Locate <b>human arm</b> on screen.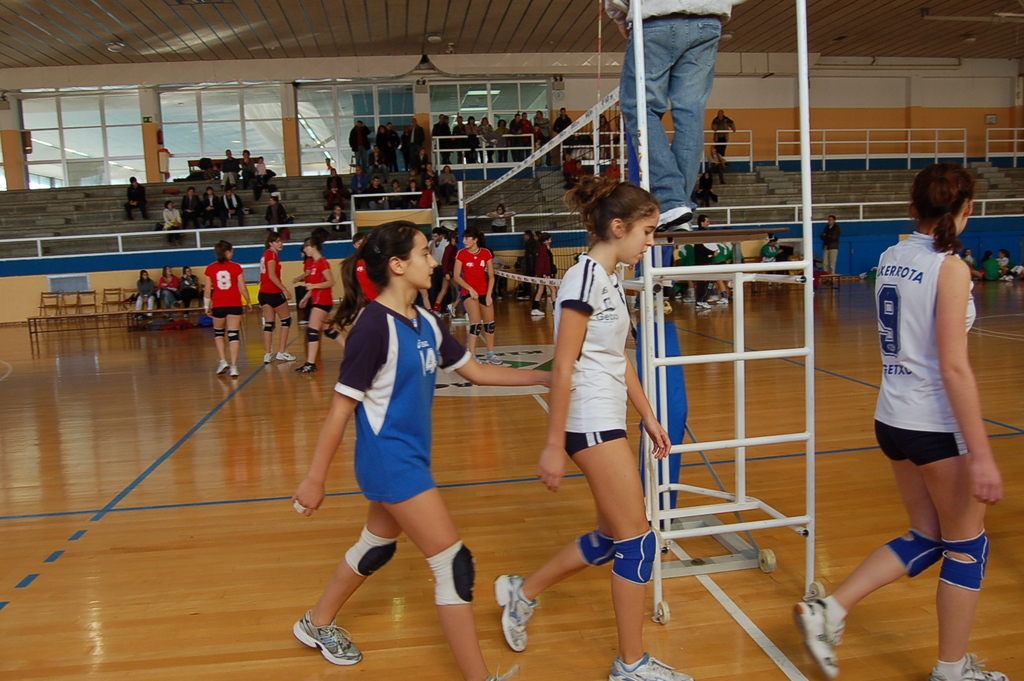
On screen at 300,270,317,314.
